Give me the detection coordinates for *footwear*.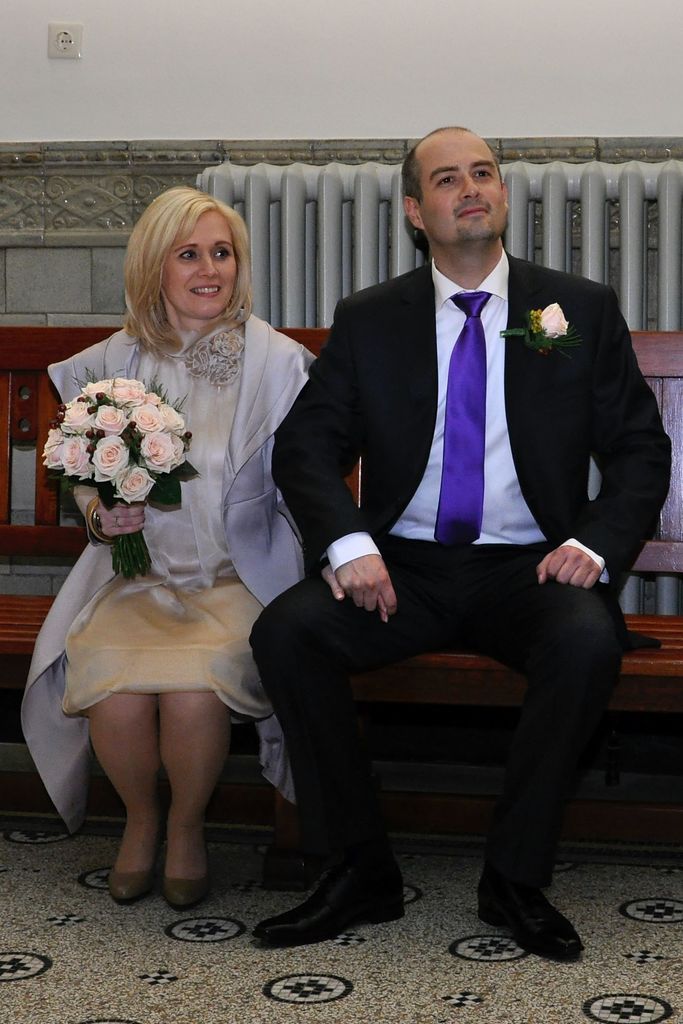
485,888,586,962.
